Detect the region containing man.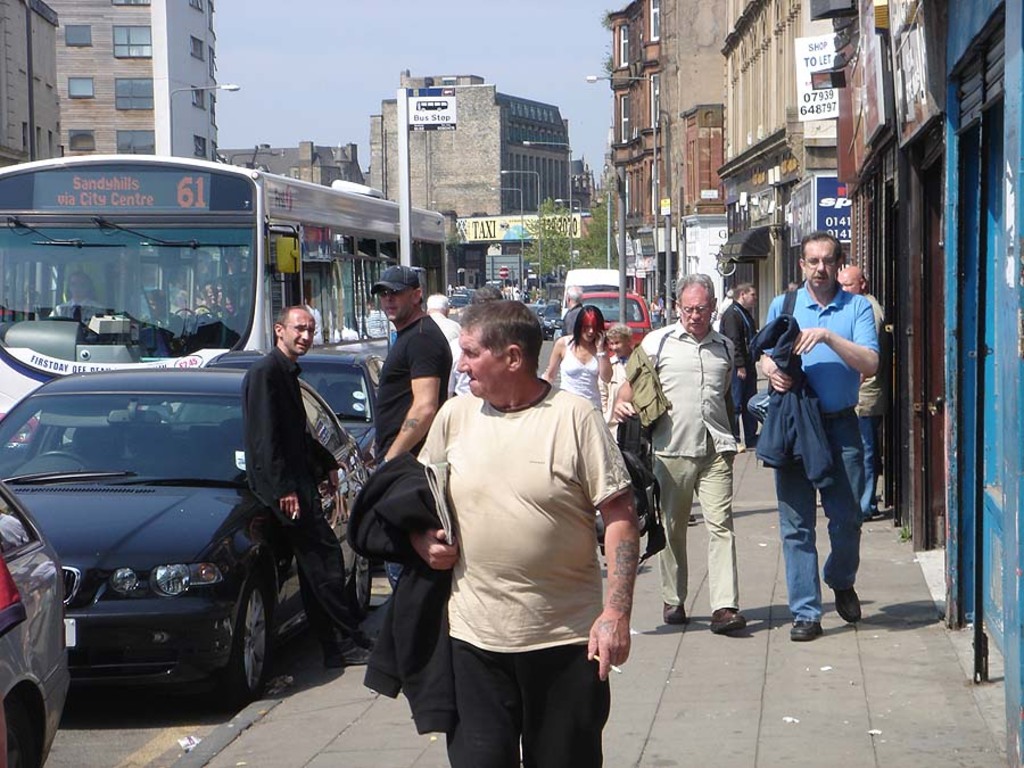
crop(556, 279, 595, 339).
